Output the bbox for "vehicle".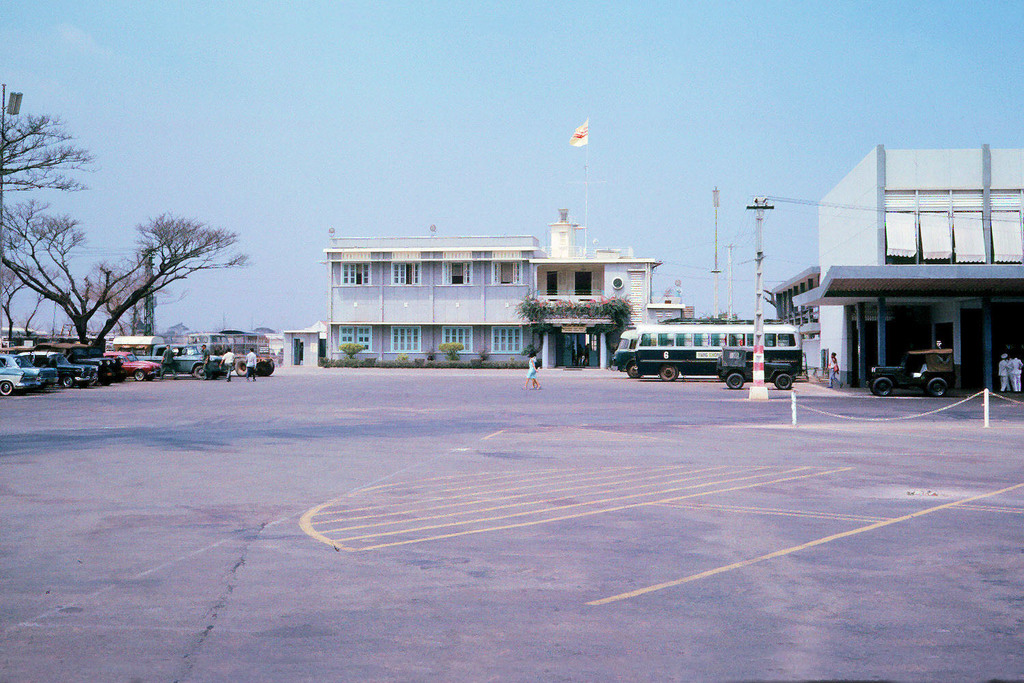
detection(113, 336, 225, 377).
